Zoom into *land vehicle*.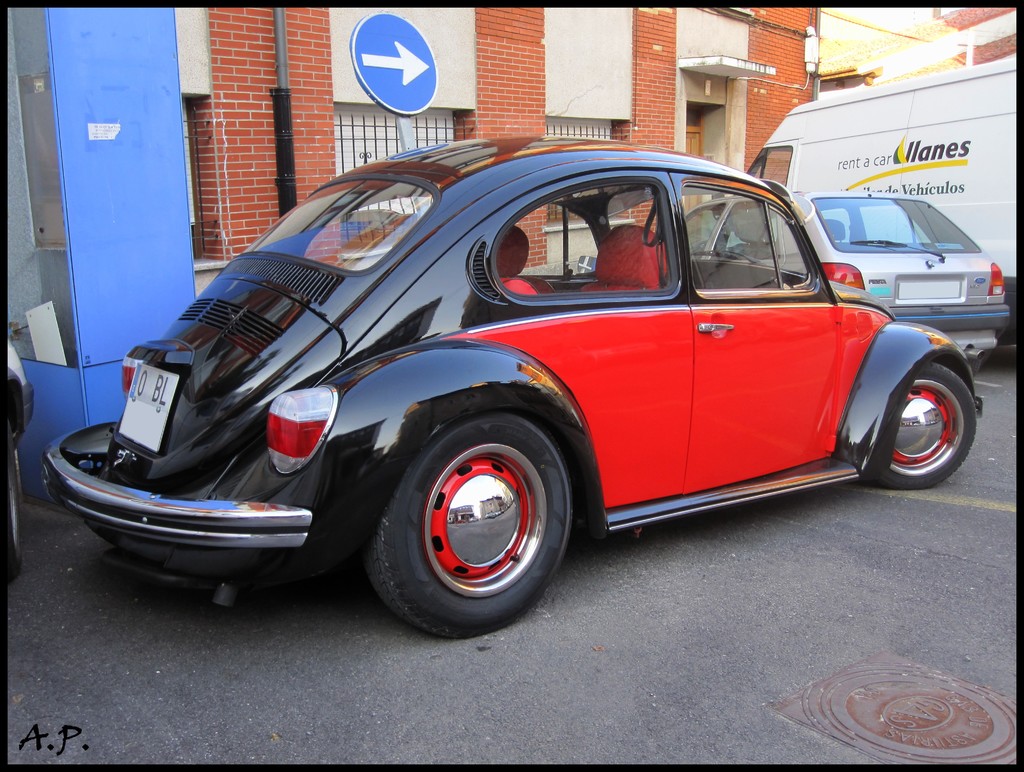
Zoom target: bbox=(683, 192, 1008, 359).
